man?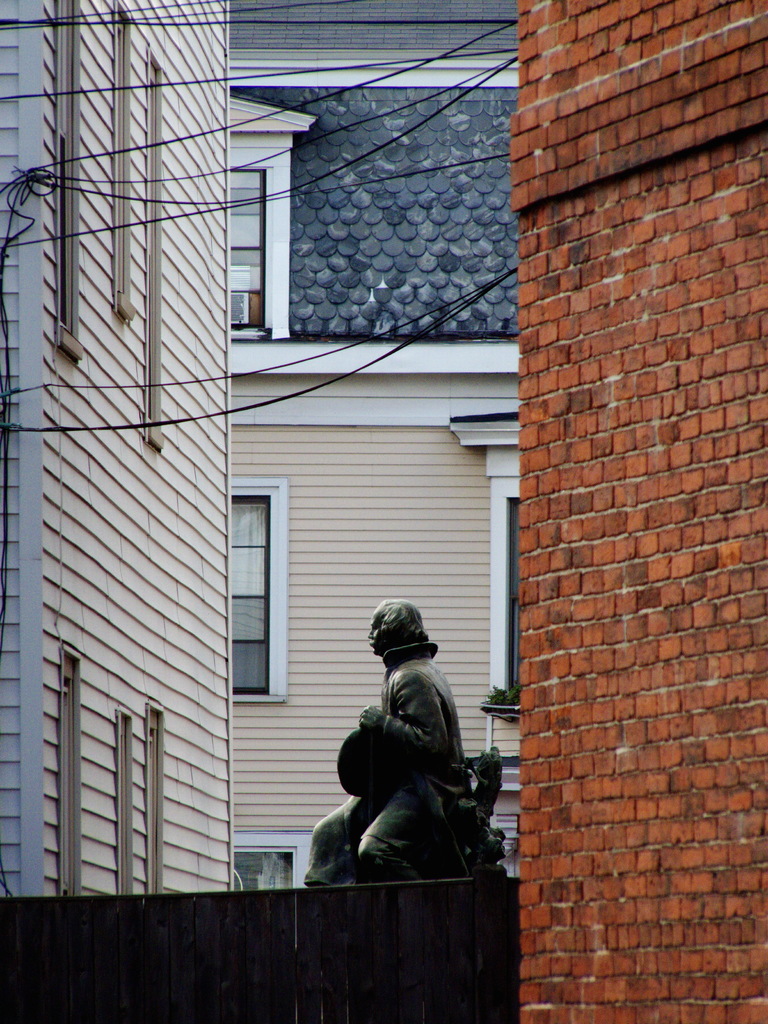
crop(337, 604, 486, 890)
